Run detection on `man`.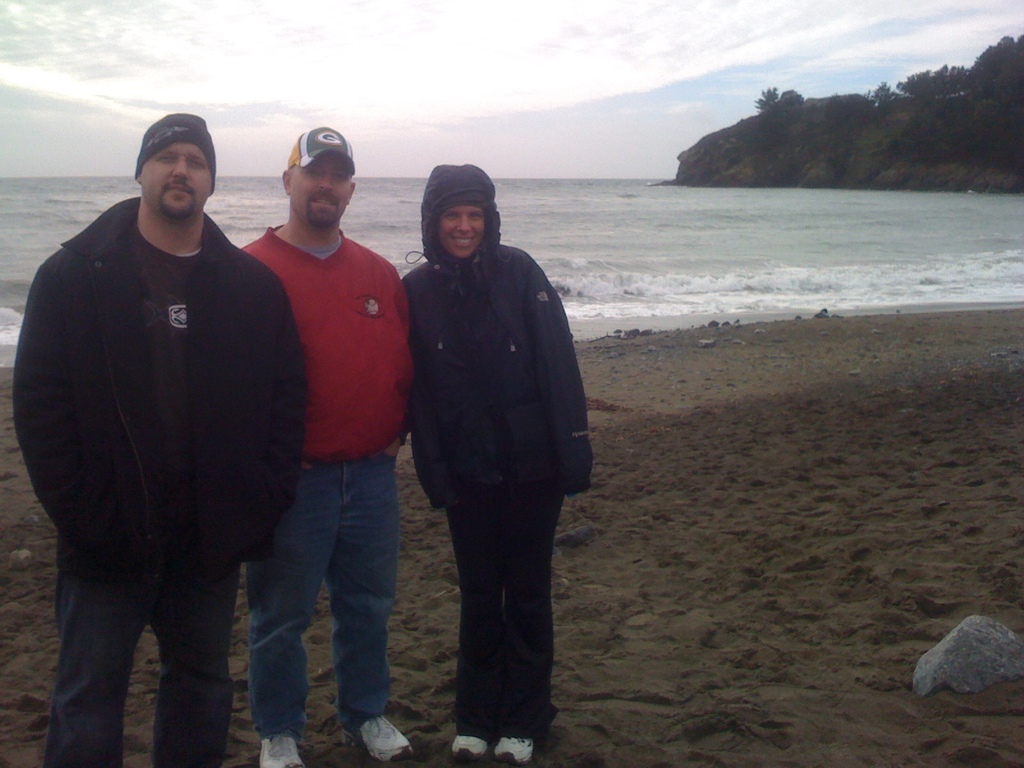
Result: <bbox>24, 83, 305, 767</bbox>.
